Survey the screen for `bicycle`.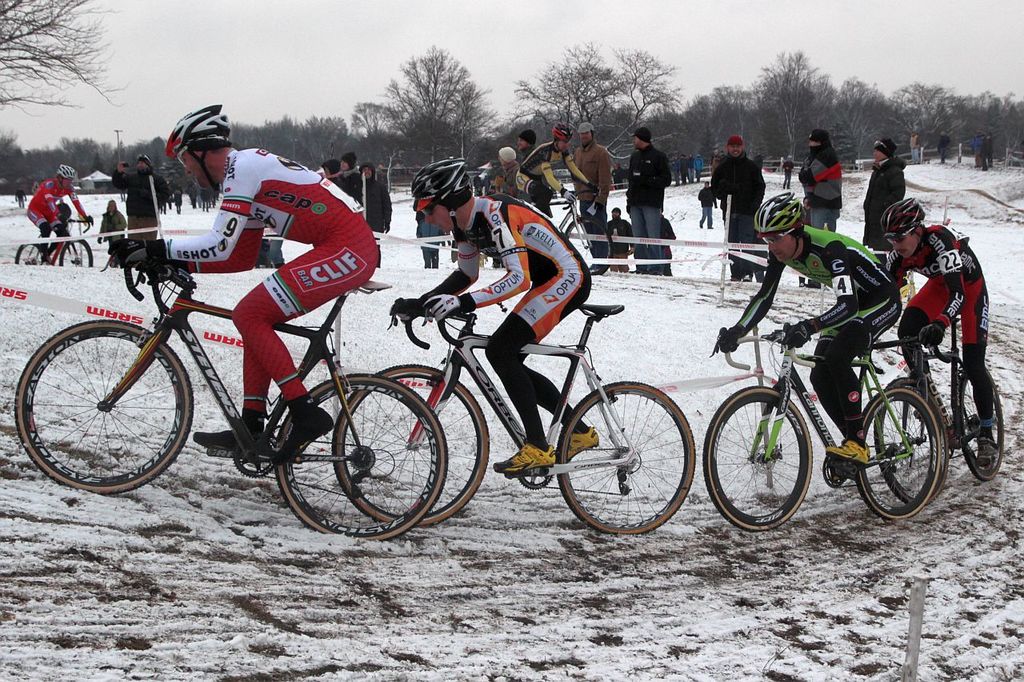
Survey found: [left=702, top=320, right=945, bottom=533].
